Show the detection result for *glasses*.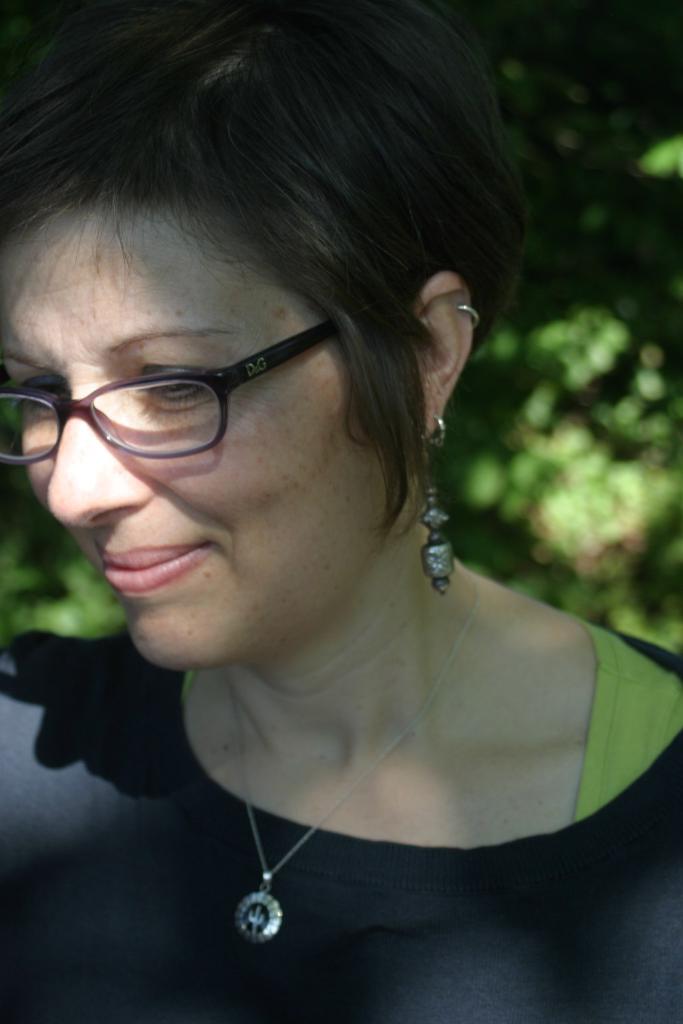
x1=0, y1=322, x2=337, y2=471.
